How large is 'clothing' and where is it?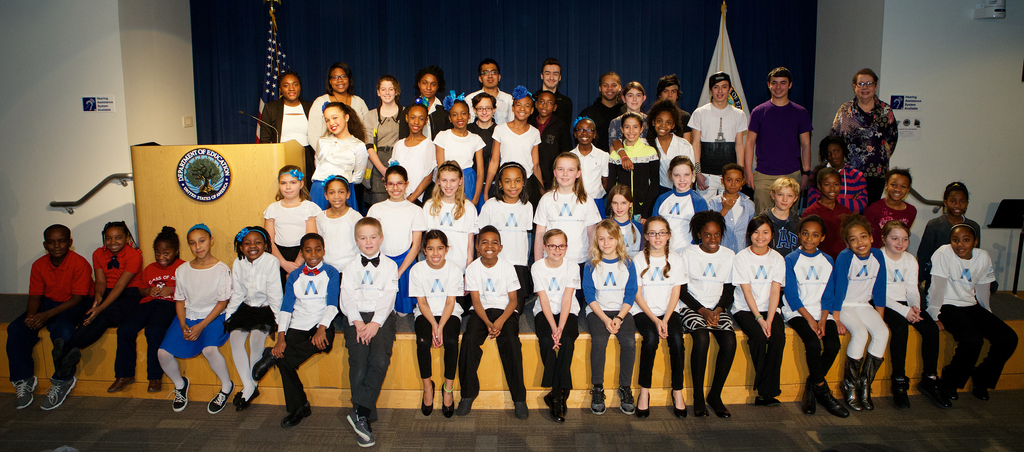
Bounding box: crop(491, 120, 540, 191).
